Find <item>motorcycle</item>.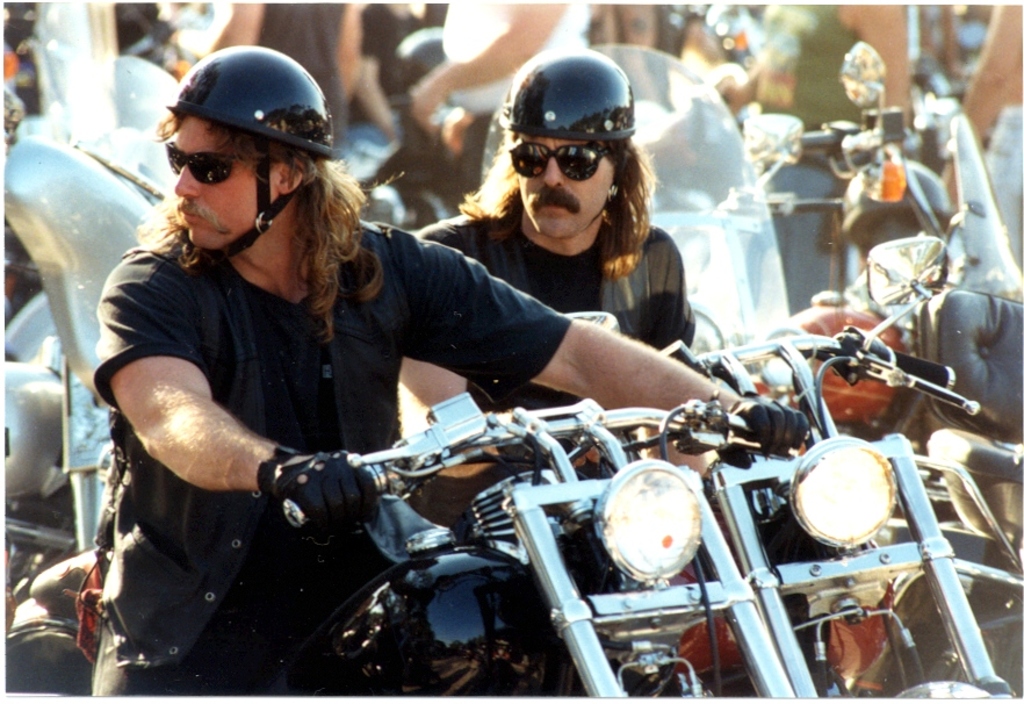
region(30, 394, 793, 703).
